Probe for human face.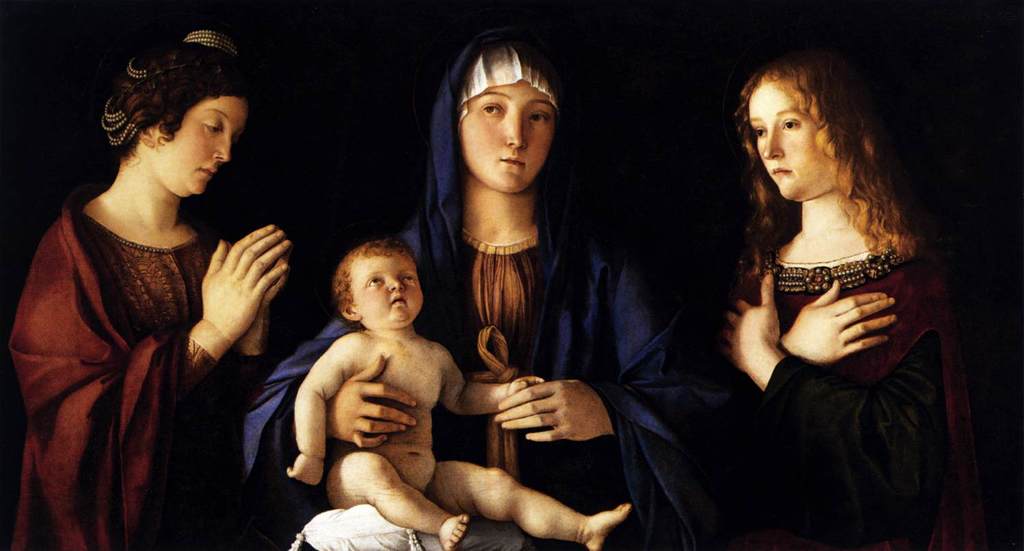
Probe result: x1=743 y1=80 x2=838 y2=203.
